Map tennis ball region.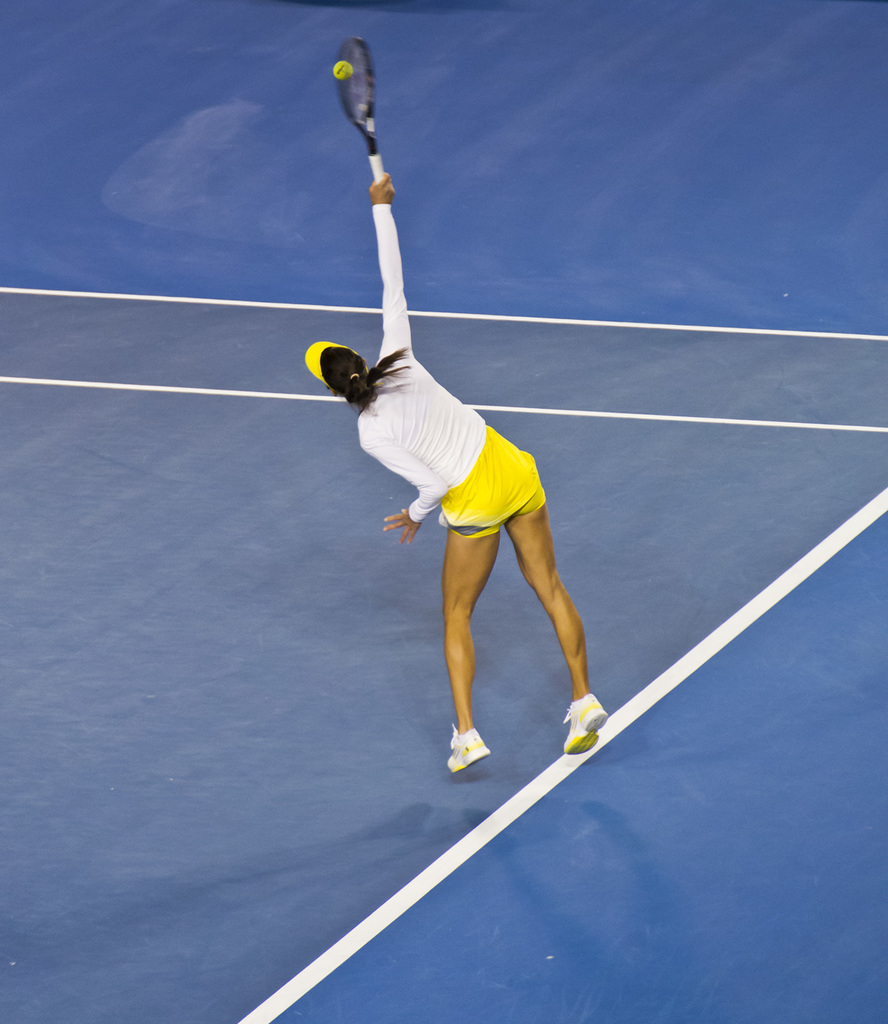
Mapped to 335 60 354 77.
